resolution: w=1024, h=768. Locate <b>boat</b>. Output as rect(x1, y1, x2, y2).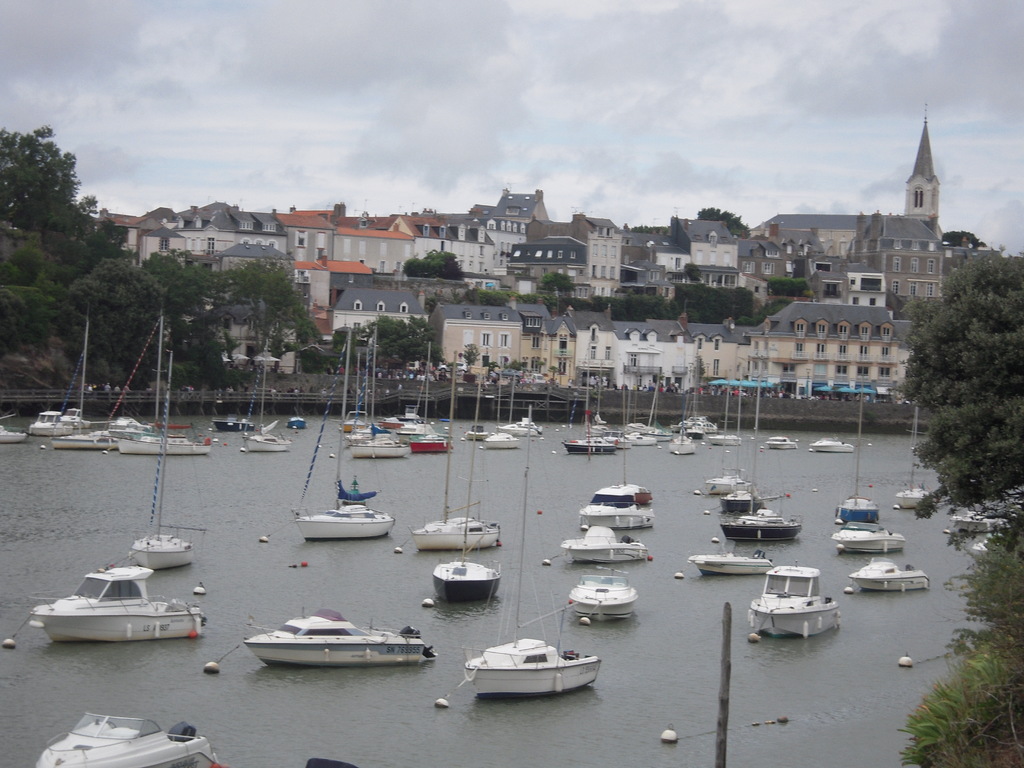
rect(890, 398, 933, 509).
